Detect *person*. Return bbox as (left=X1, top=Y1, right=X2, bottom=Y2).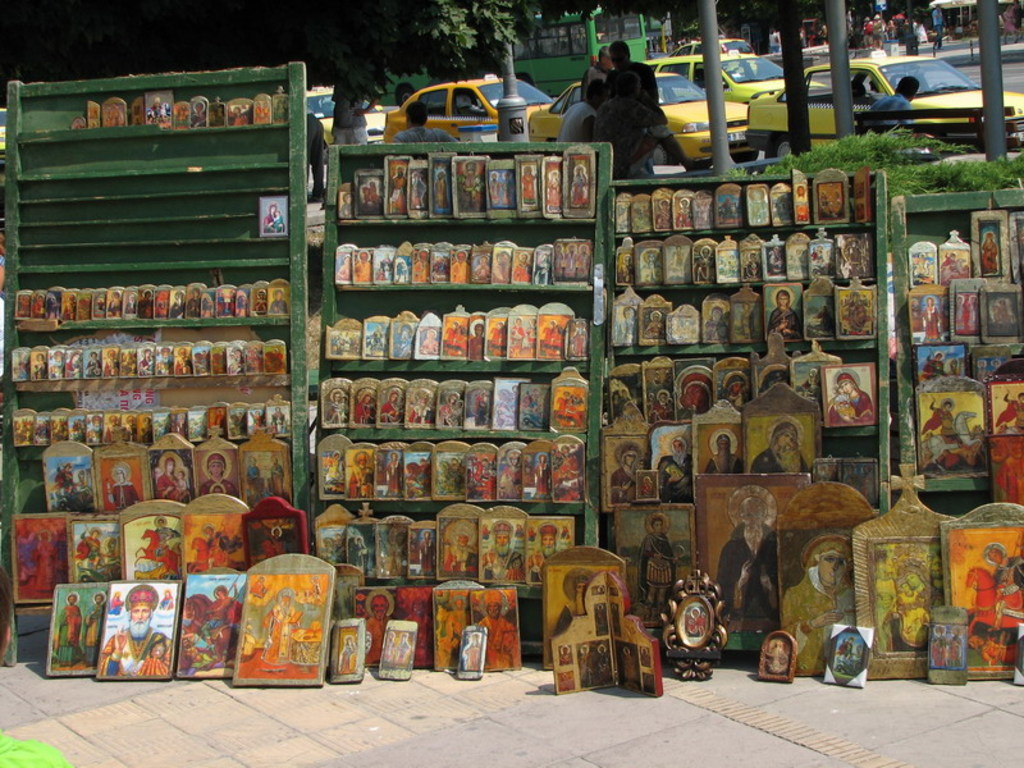
(left=268, top=288, right=288, bottom=310).
